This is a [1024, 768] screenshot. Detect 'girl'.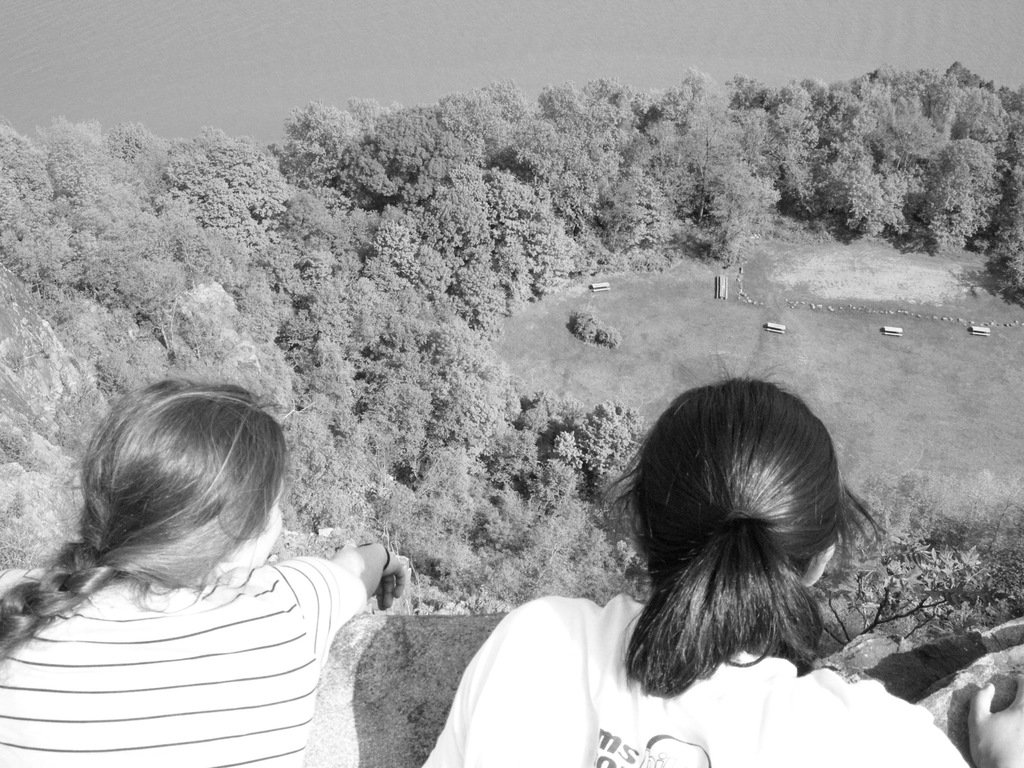
l=0, t=376, r=404, b=767.
